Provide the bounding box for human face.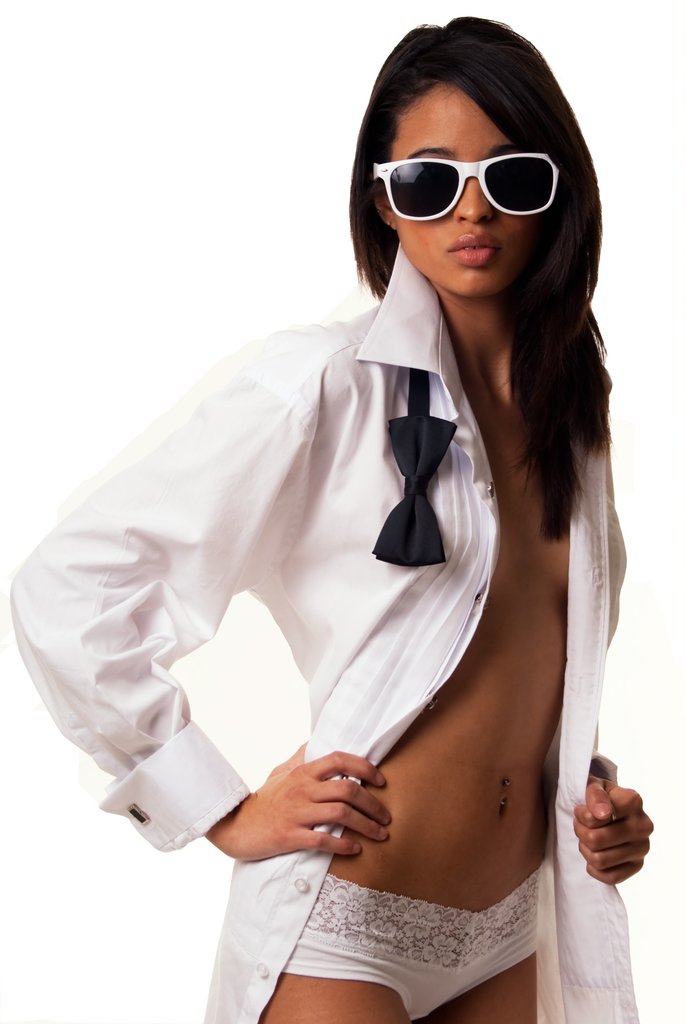
[x1=378, y1=85, x2=542, y2=303].
